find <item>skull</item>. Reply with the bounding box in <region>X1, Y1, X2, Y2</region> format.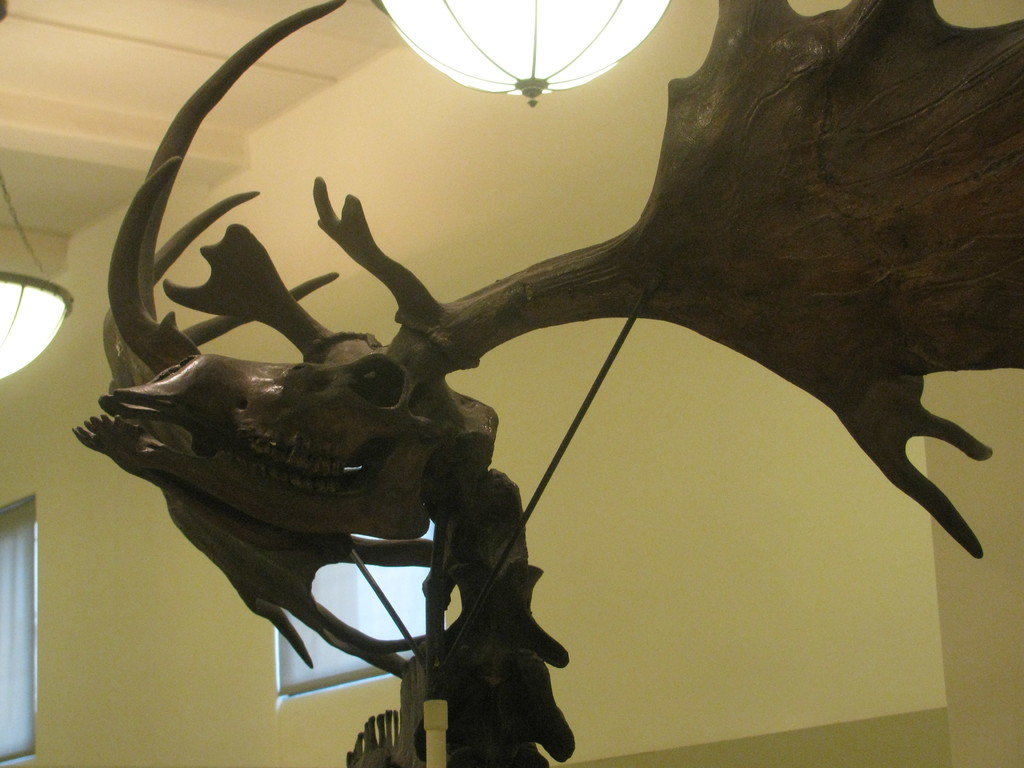
<region>46, 21, 974, 737</region>.
